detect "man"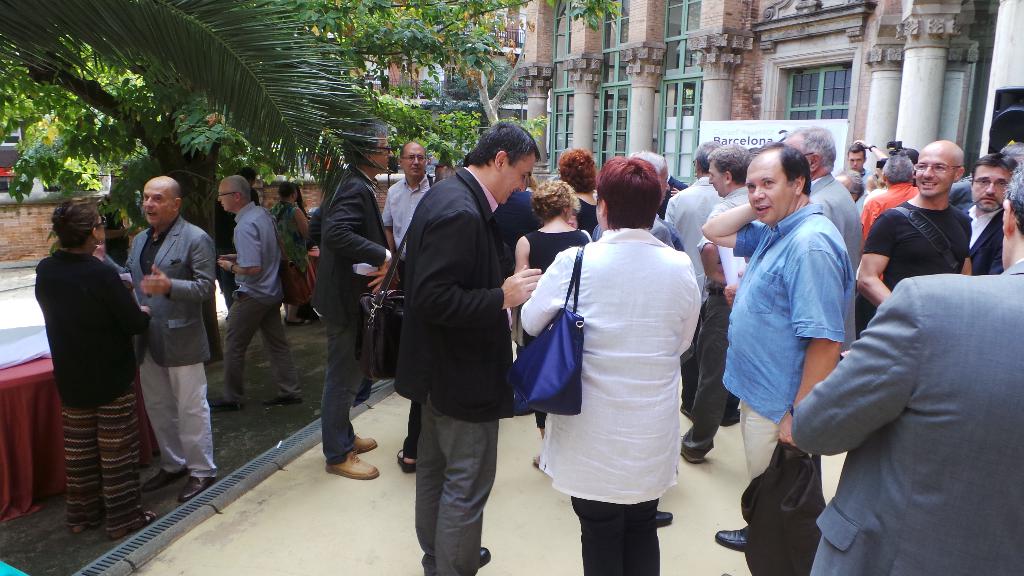
{"x1": 858, "y1": 141, "x2": 972, "y2": 307}
